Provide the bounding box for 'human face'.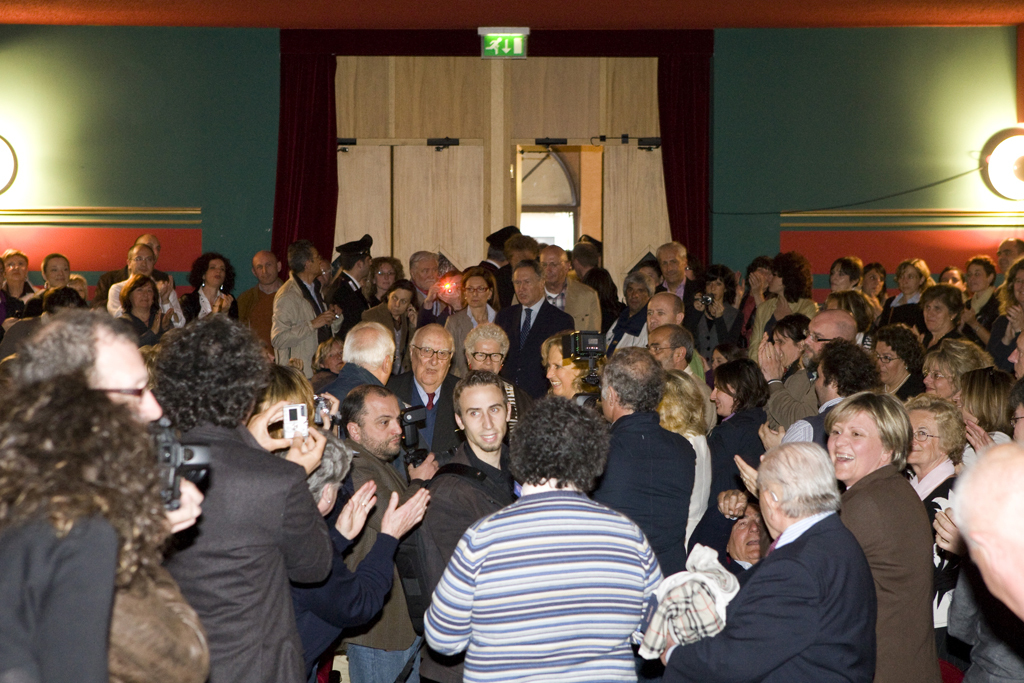
bbox=[1013, 270, 1023, 306].
